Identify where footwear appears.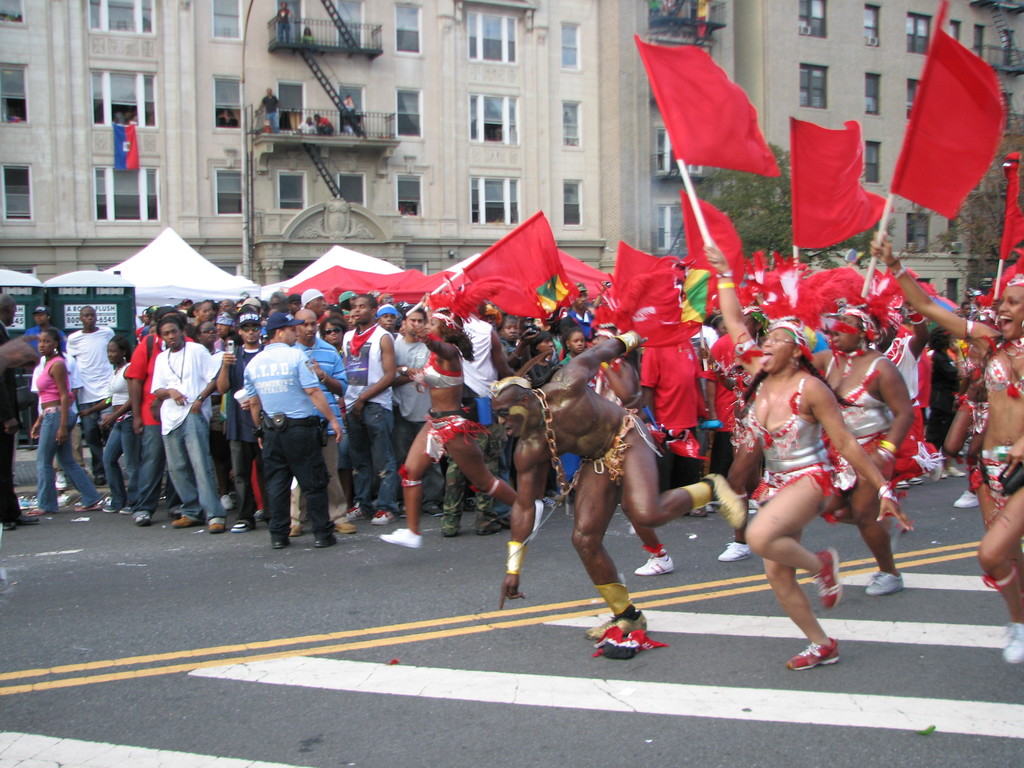
Appears at (719,540,754,560).
